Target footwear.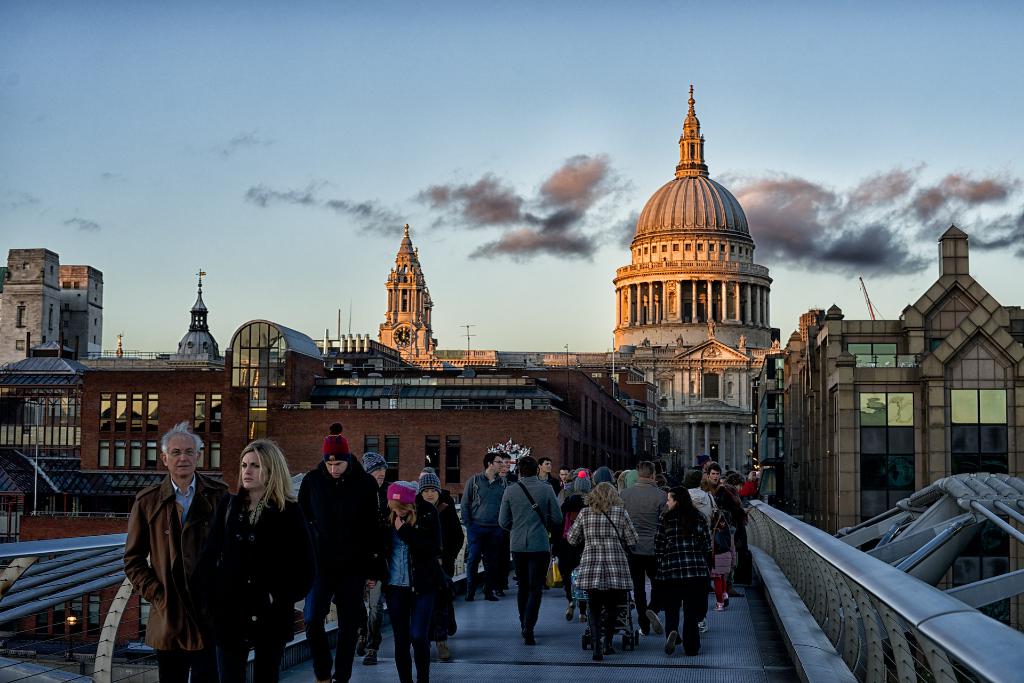
Target region: 579, 612, 587, 621.
